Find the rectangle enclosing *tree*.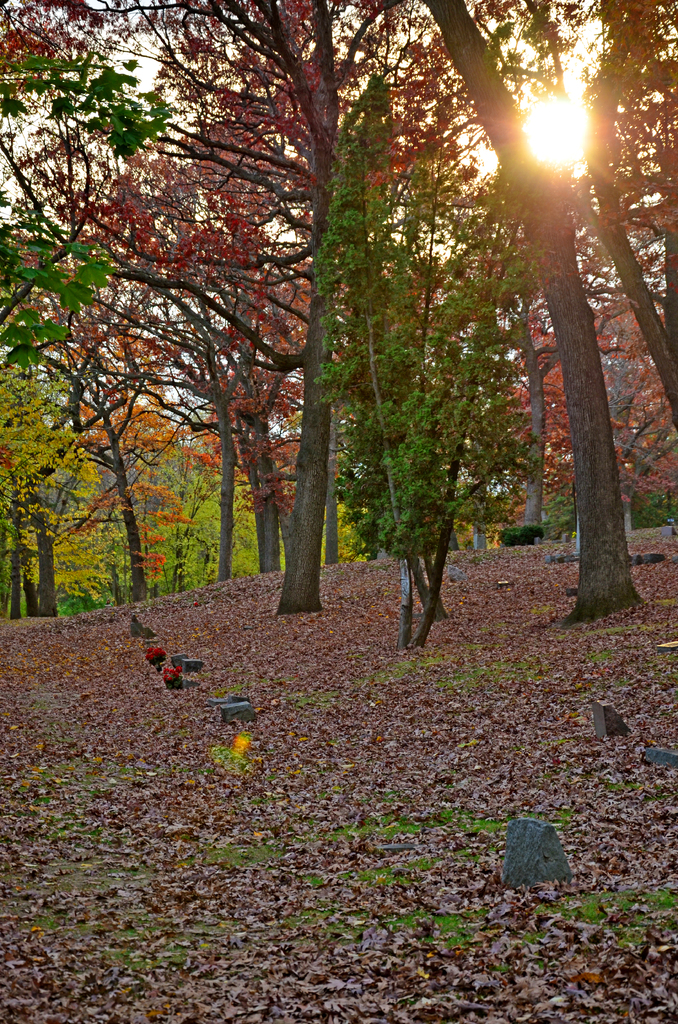
region(307, 74, 557, 653).
